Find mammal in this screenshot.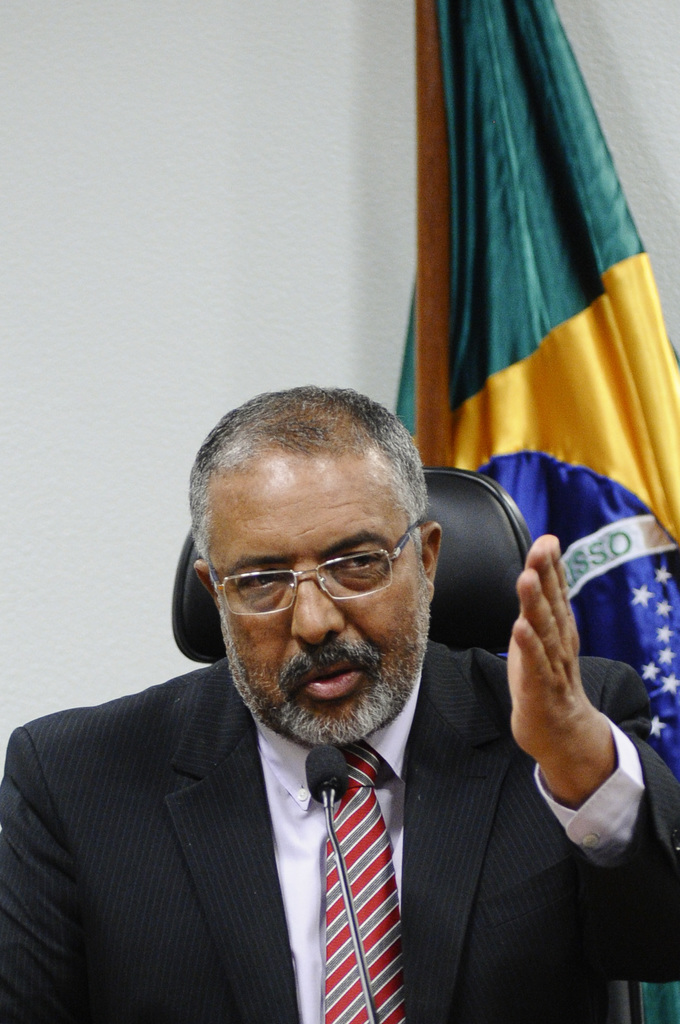
The bounding box for mammal is [x1=91, y1=300, x2=662, y2=1023].
